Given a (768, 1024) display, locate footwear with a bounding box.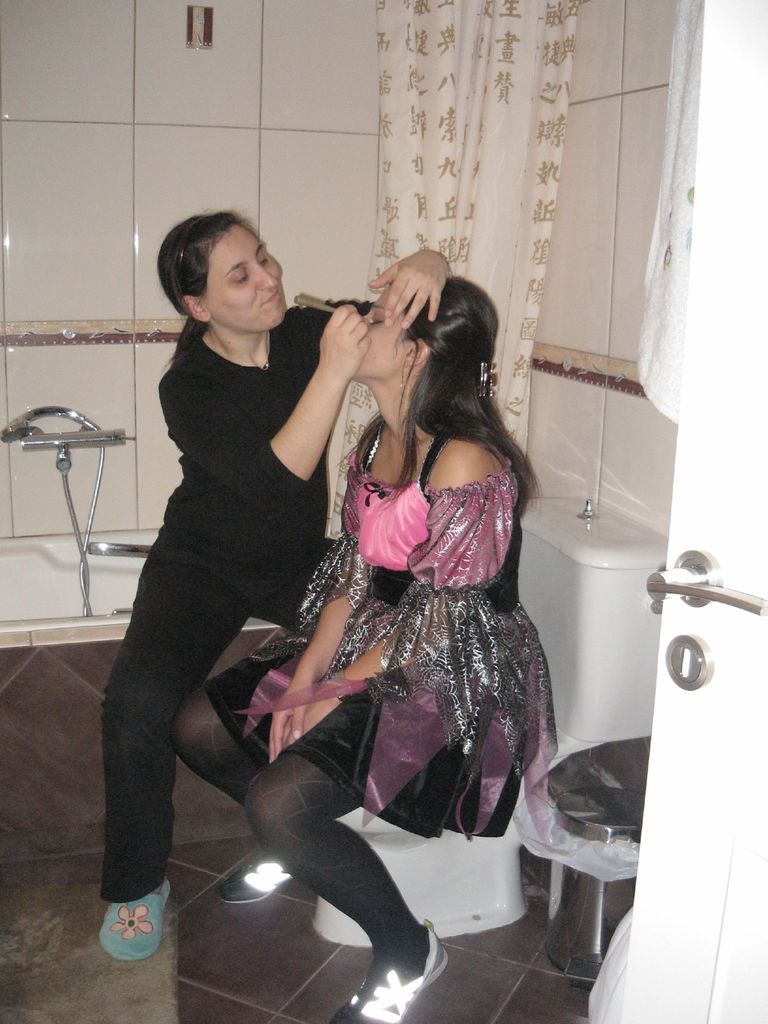
Located: Rect(96, 874, 173, 954).
